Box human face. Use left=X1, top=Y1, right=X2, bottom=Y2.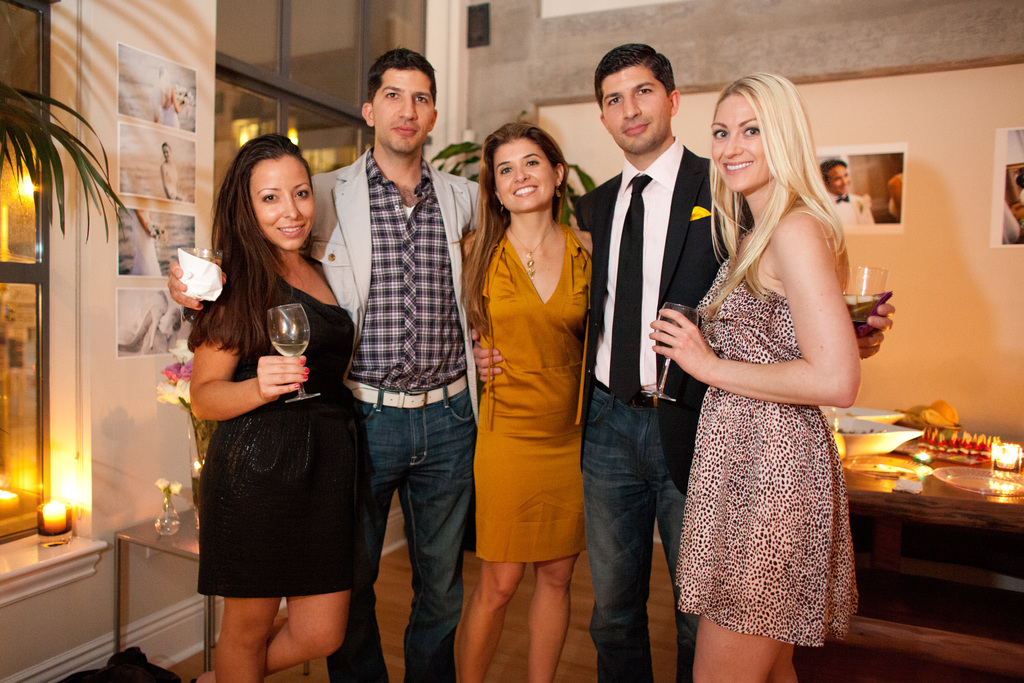
left=248, top=154, right=314, bottom=251.
